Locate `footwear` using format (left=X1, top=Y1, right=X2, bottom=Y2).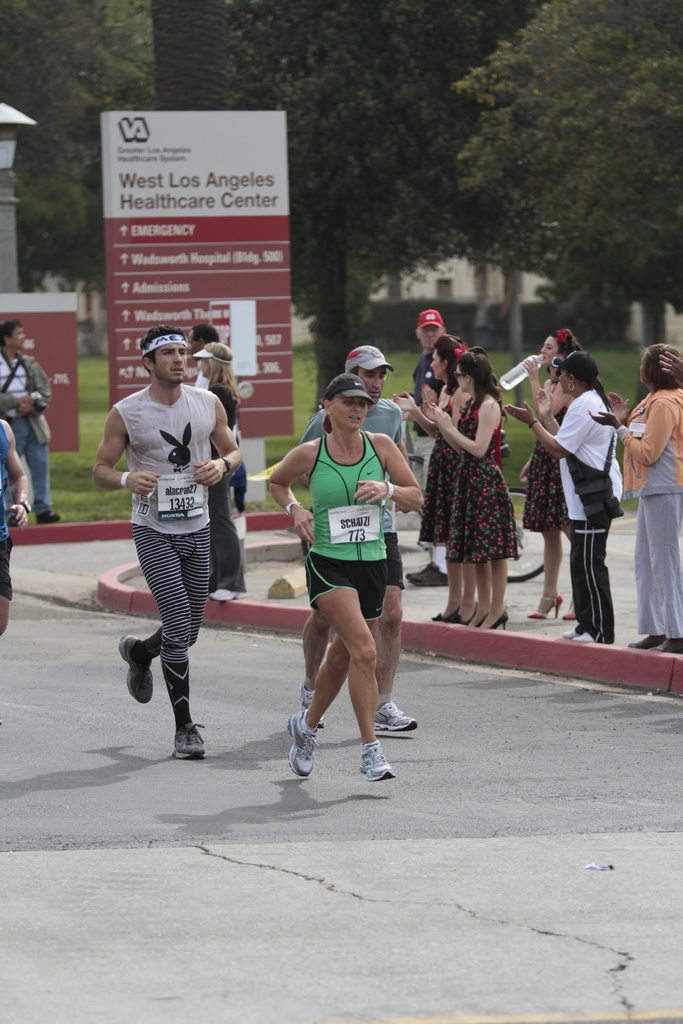
(left=345, top=737, right=404, bottom=794).
